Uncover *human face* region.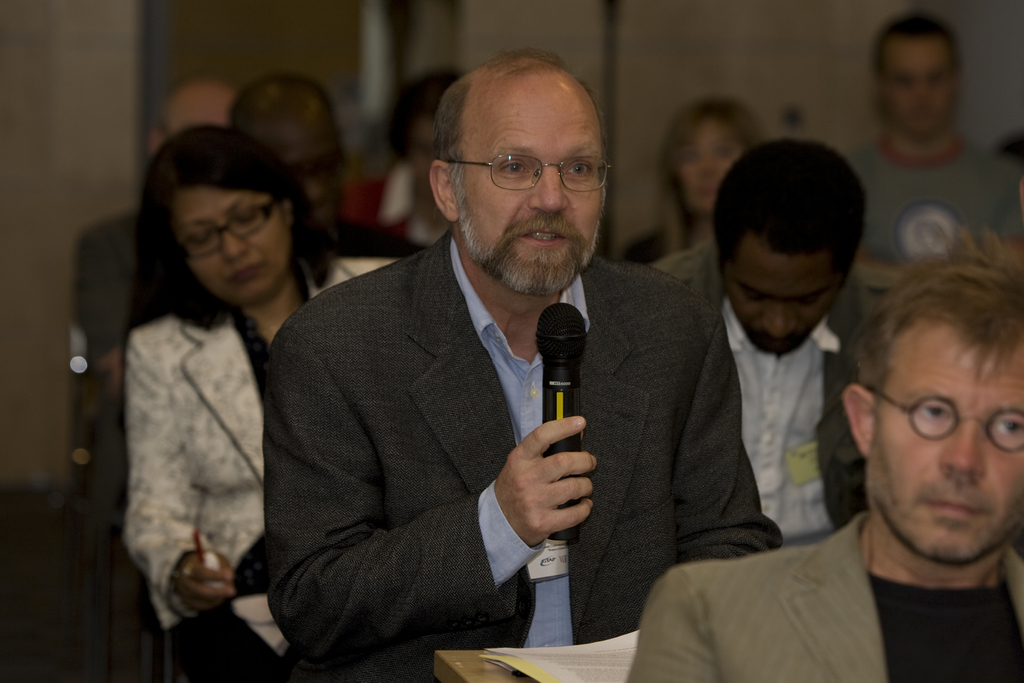
Uncovered: region(673, 111, 742, 215).
